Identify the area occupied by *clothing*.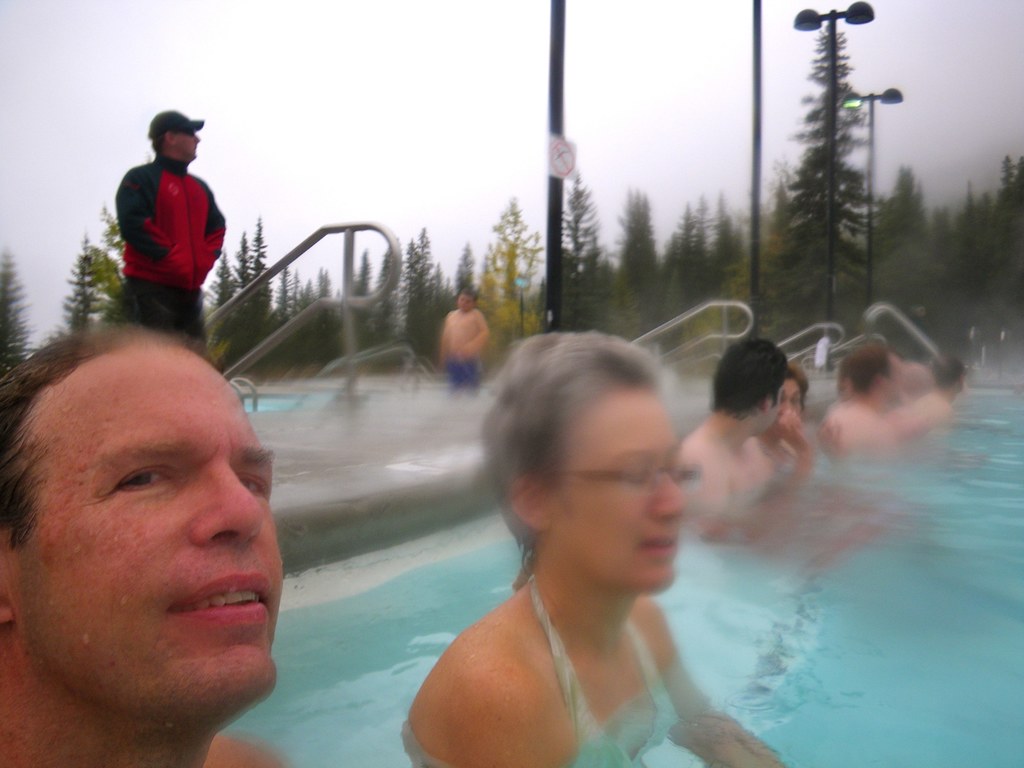
Area: l=440, t=354, r=481, b=394.
